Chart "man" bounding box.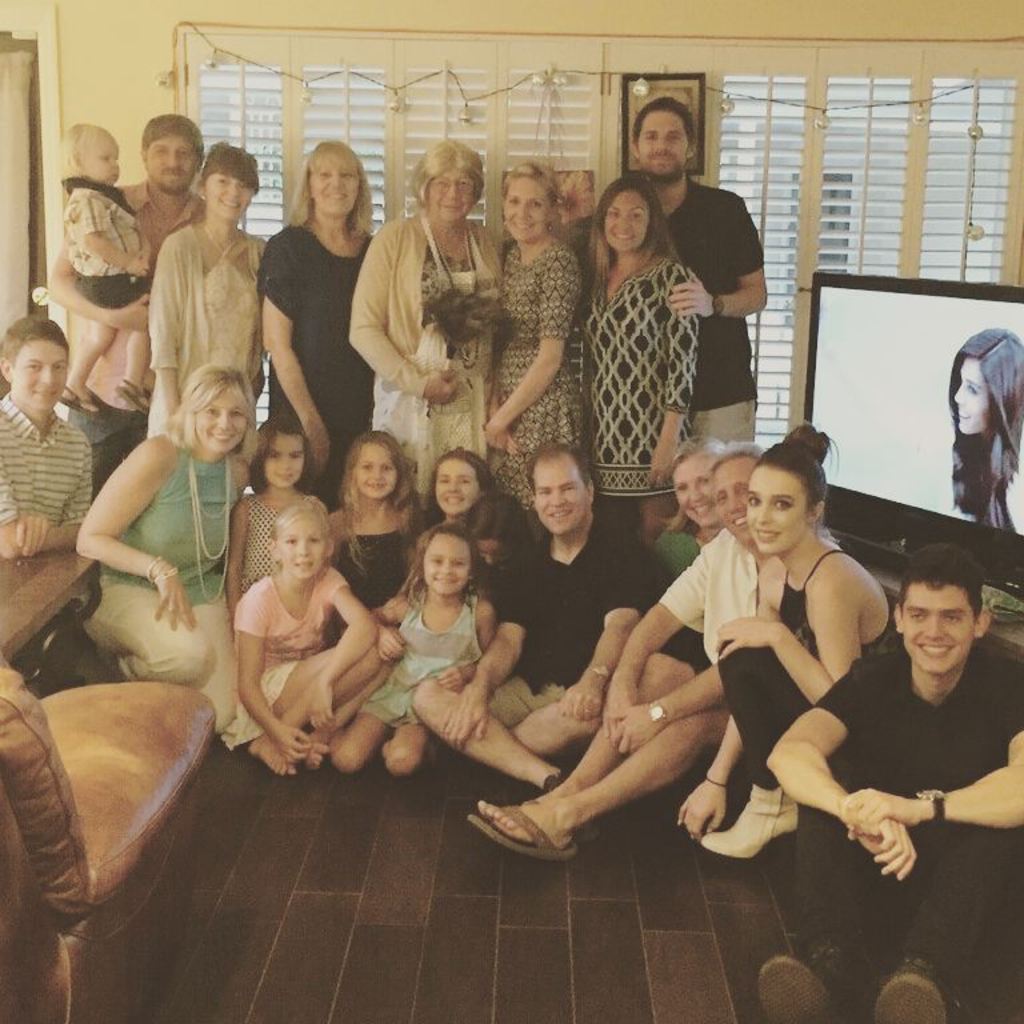
Charted: [left=412, top=439, right=653, bottom=792].
